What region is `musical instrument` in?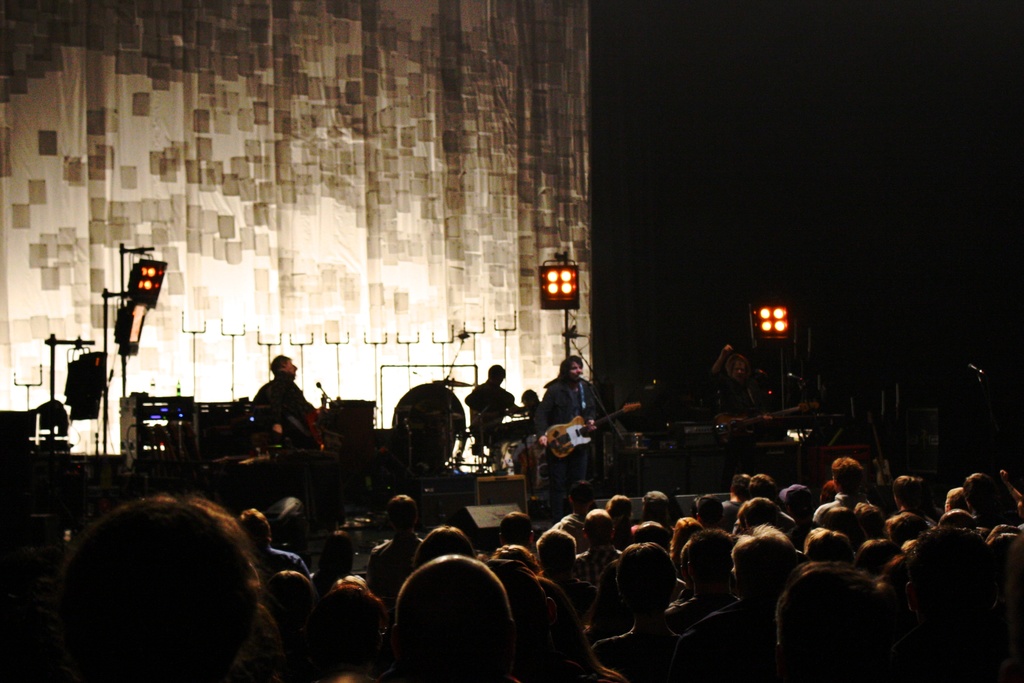
[544, 402, 644, 470].
